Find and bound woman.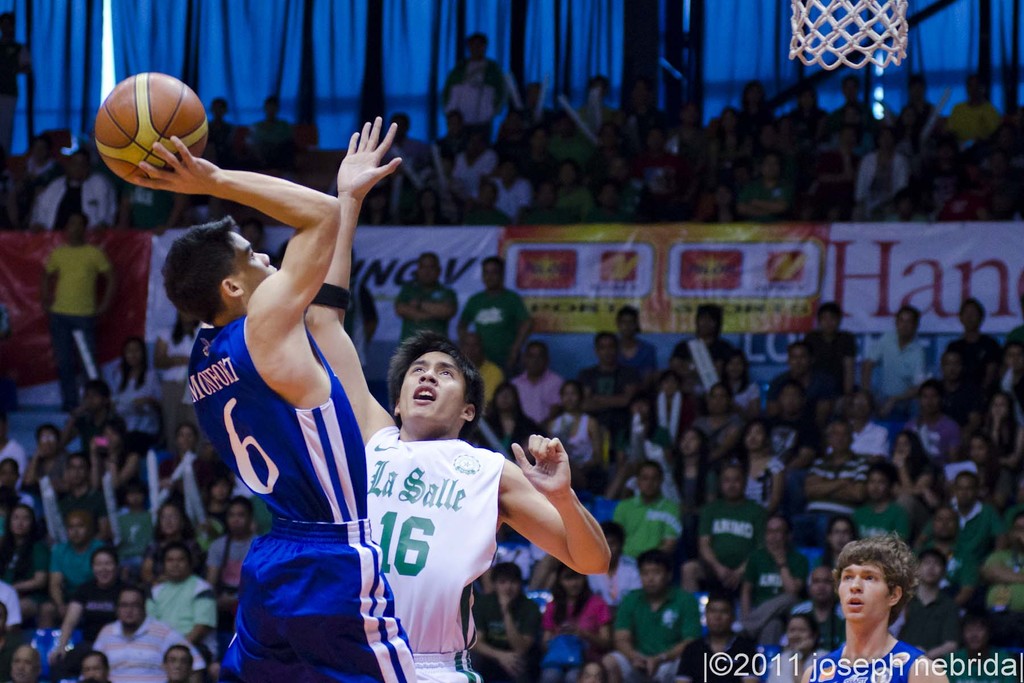
Bound: <region>483, 382, 540, 454</region>.
